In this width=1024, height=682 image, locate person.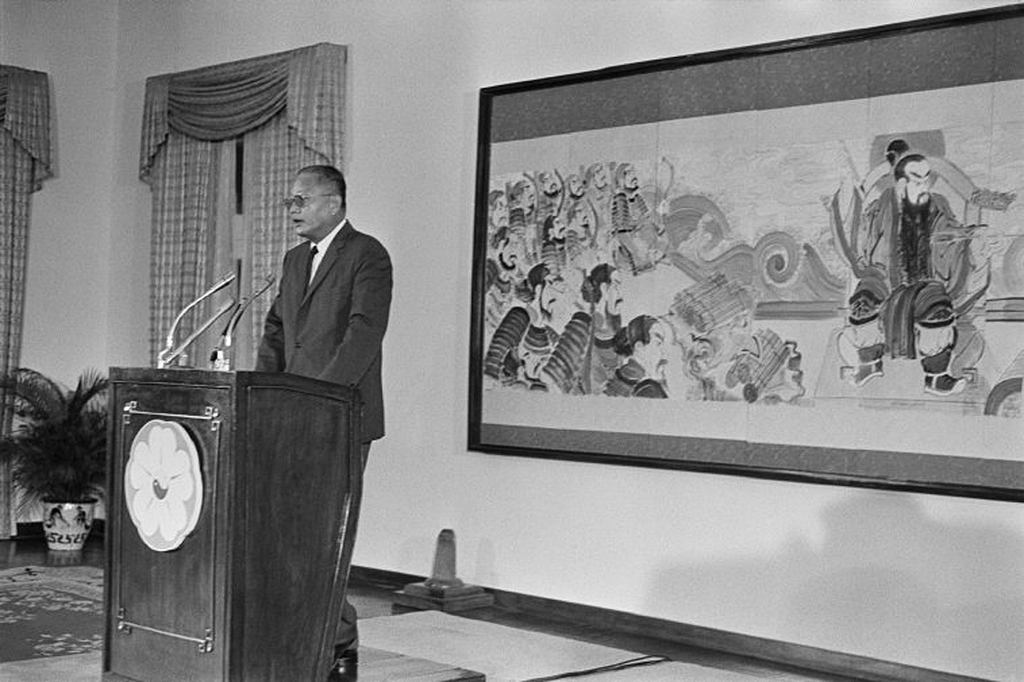
Bounding box: 606, 161, 668, 267.
